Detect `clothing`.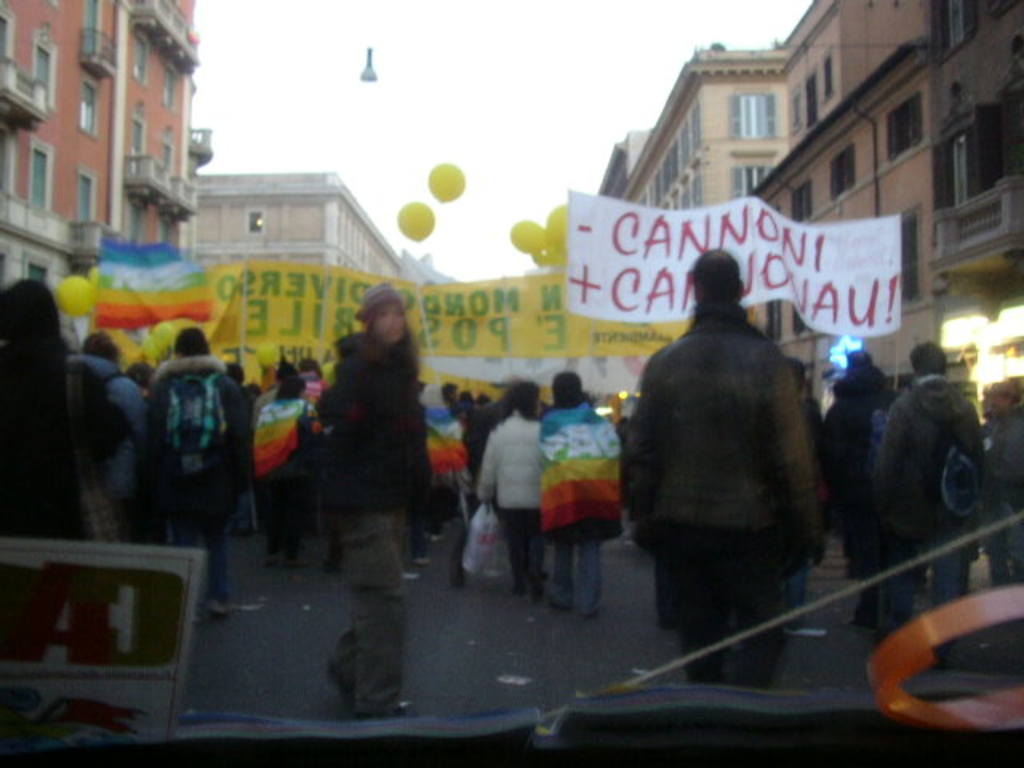
Detected at [x1=235, y1=378, x2=320, y2=558].
